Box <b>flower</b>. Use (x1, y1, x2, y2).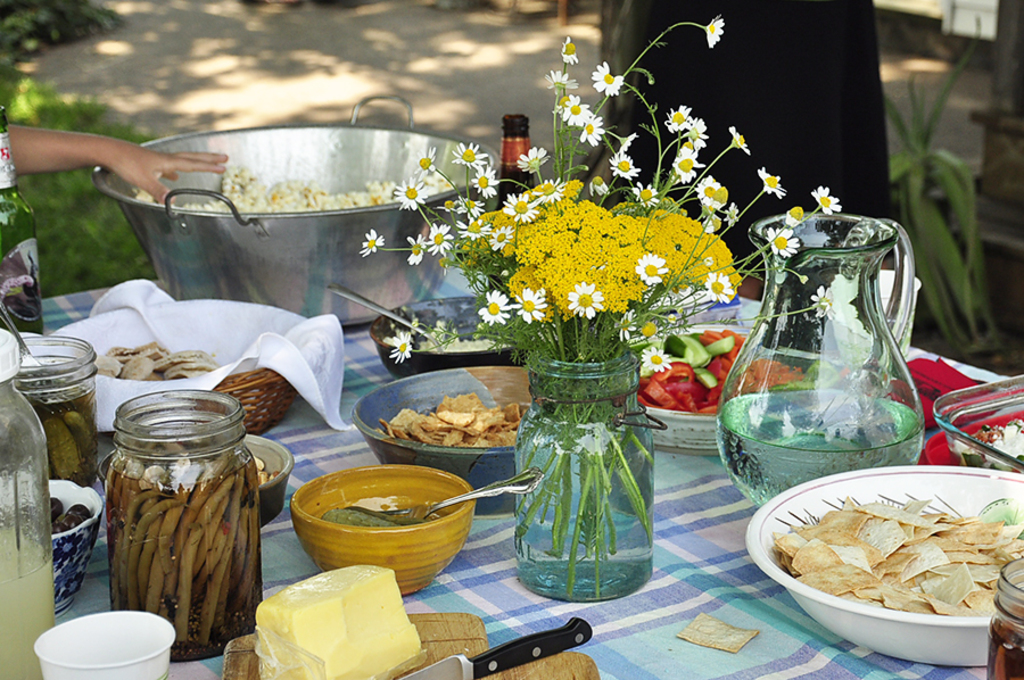
(766, 226, 801, 260).
